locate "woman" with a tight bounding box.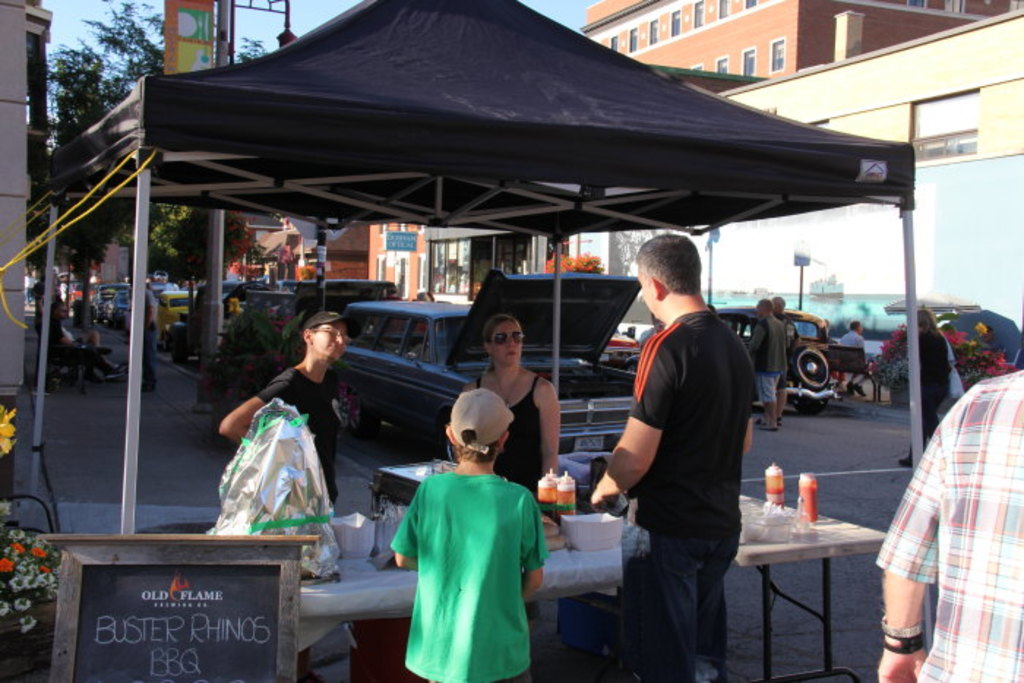
{"left": 467, "top": 309, "right": 566, "bottom": 510}.
